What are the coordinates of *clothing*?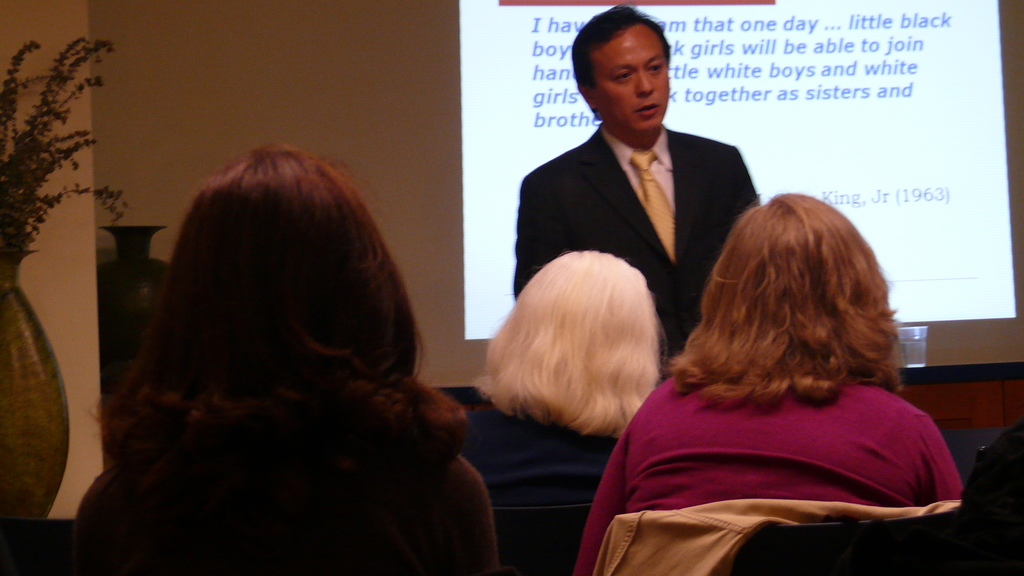
x1=462 y1=408 x2=620 y2=508.
